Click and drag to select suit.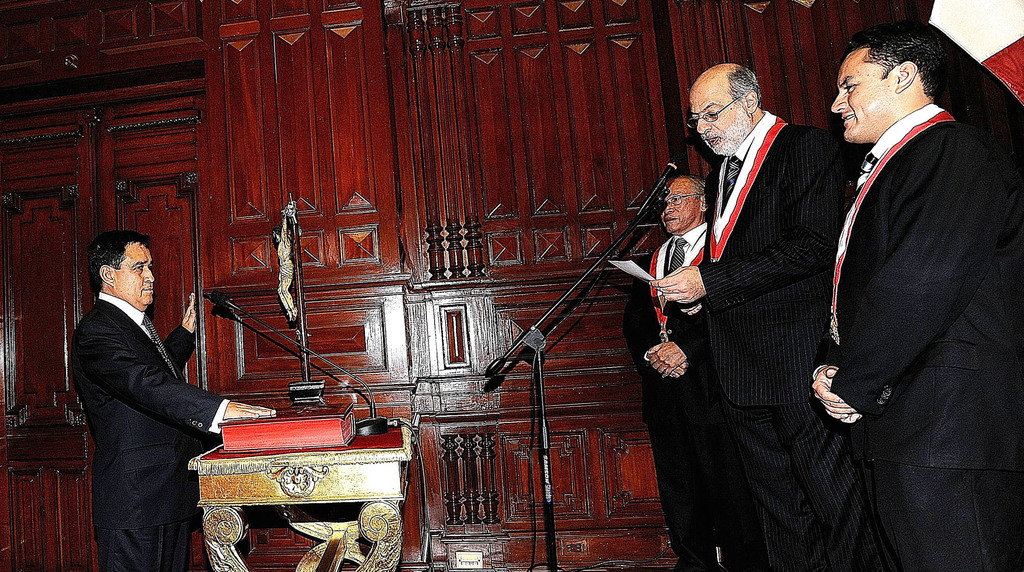
Selection: bbox=(671, 26, 874, 560).
